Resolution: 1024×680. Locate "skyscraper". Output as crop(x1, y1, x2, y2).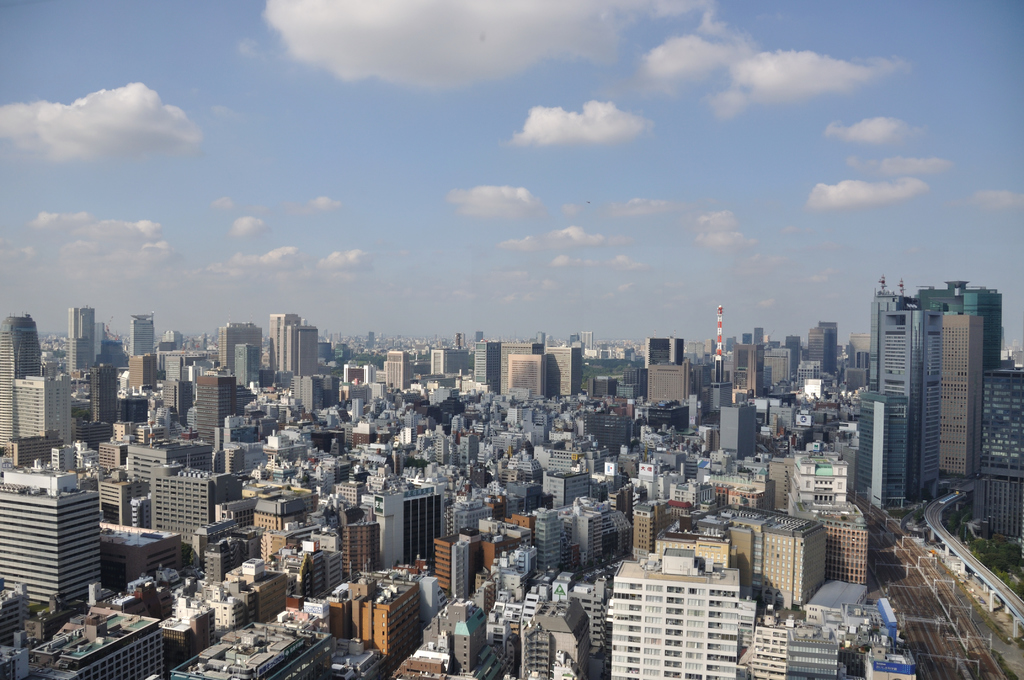
crop(0, 312, 45, 455).
